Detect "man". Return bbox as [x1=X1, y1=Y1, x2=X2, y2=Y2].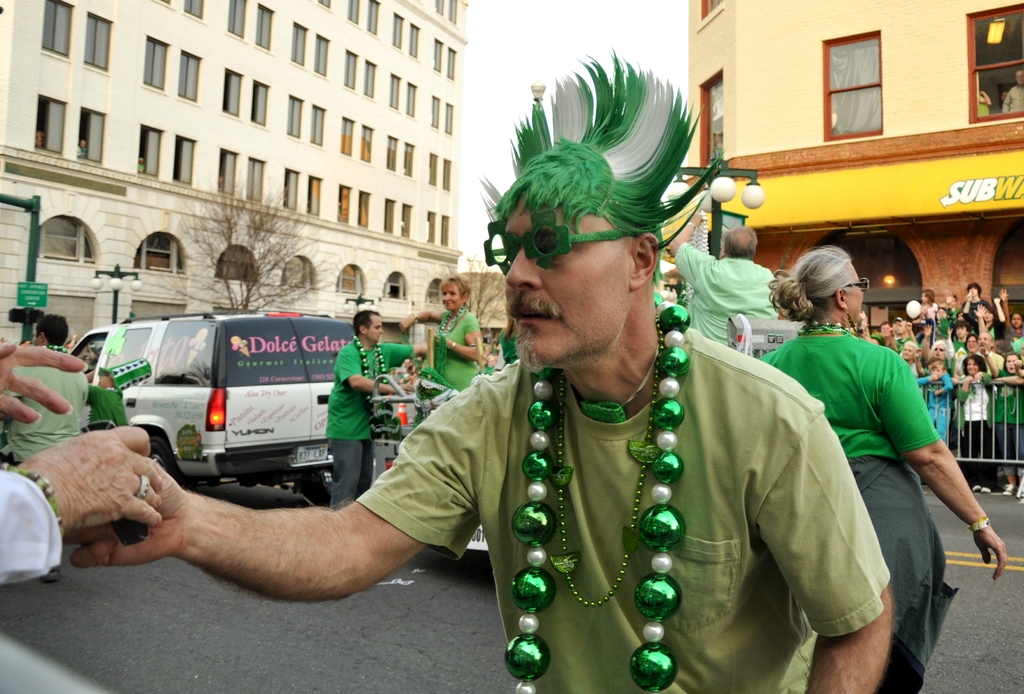
[x1=888, y1=320, x2=922, y2=351].
